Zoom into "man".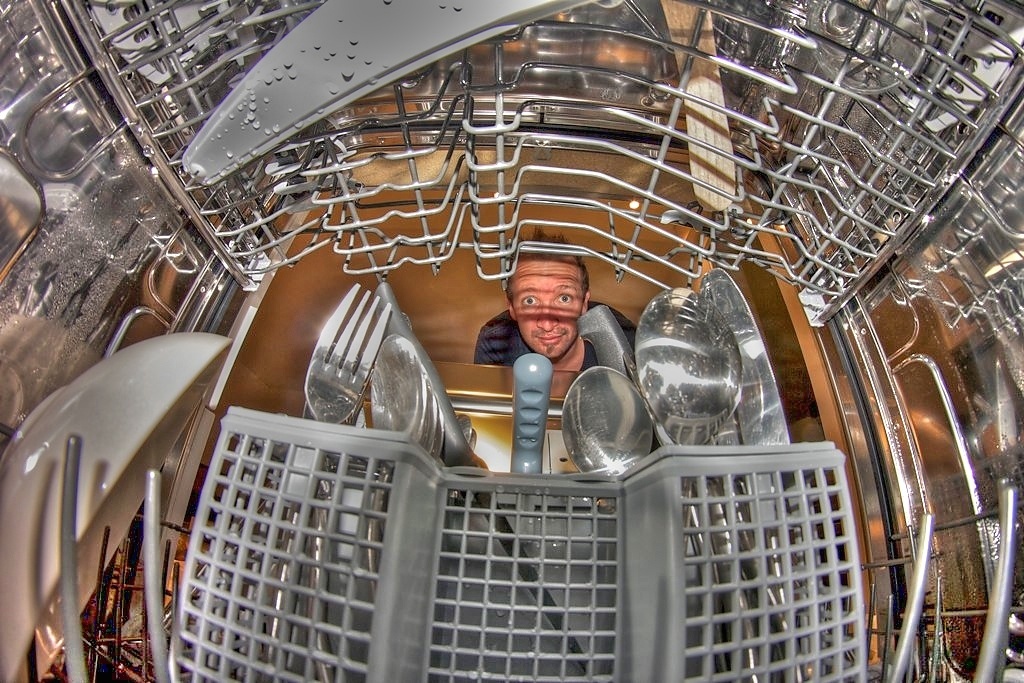
Zoom target: <box>479,239,621,454</box>.
